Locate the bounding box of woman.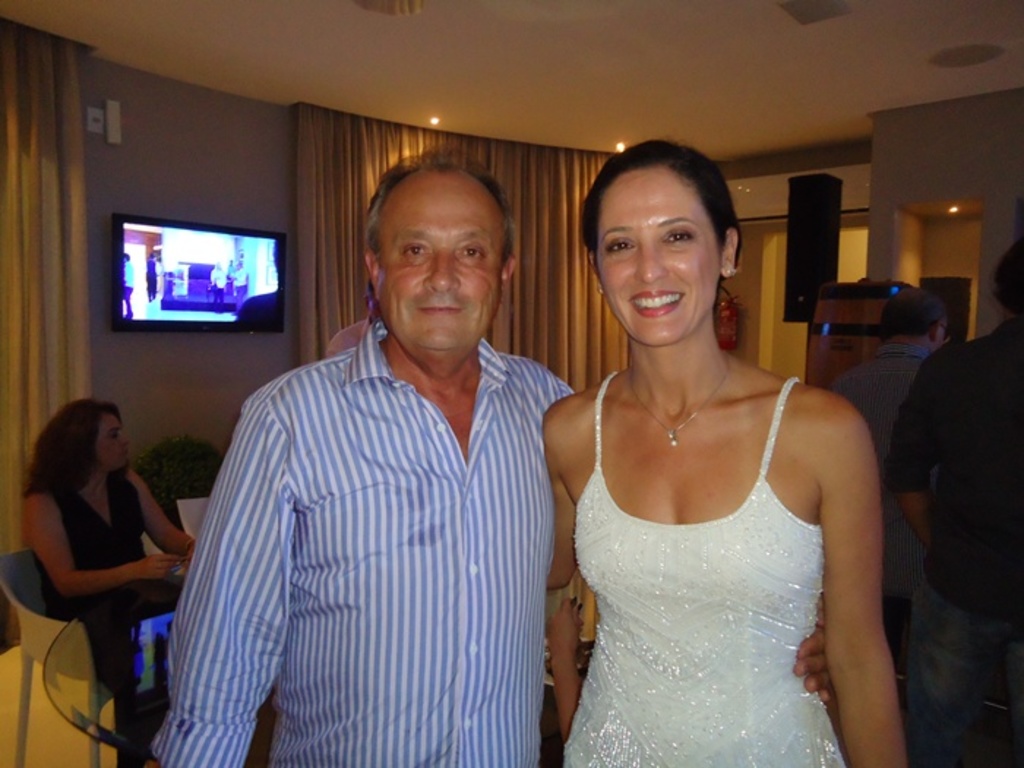
Bounding box: [16, 394, 192, 693].
